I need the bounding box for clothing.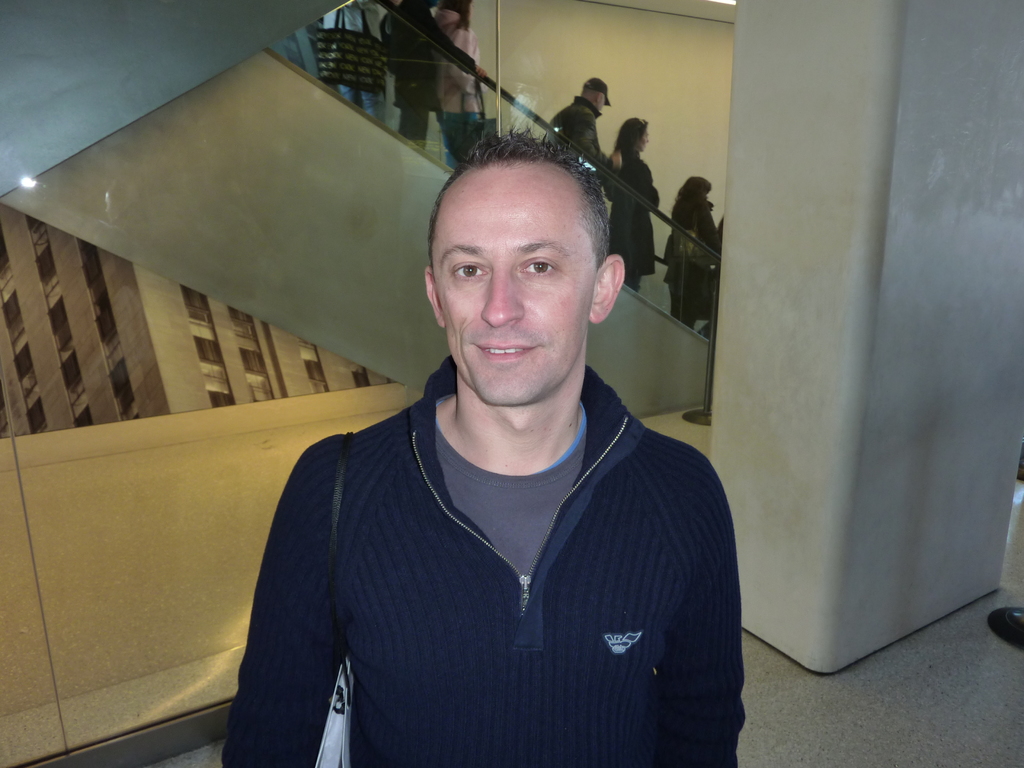
Here it is: x1=223, y1=375, x2=760, y2=767.
